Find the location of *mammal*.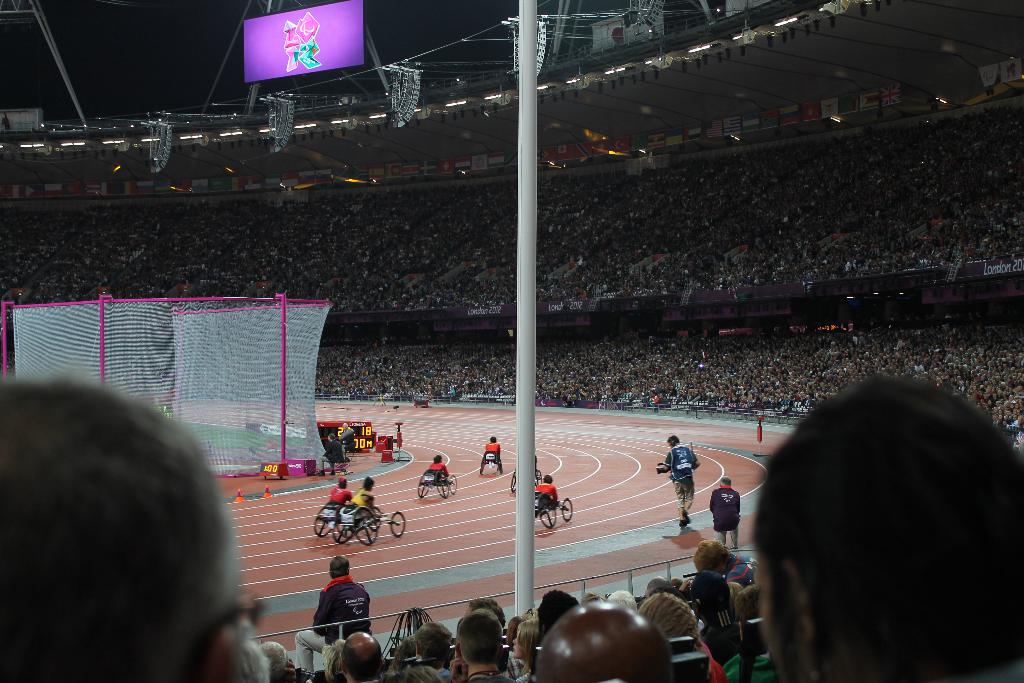
Location: BBox(535, 473, 560, 504).
